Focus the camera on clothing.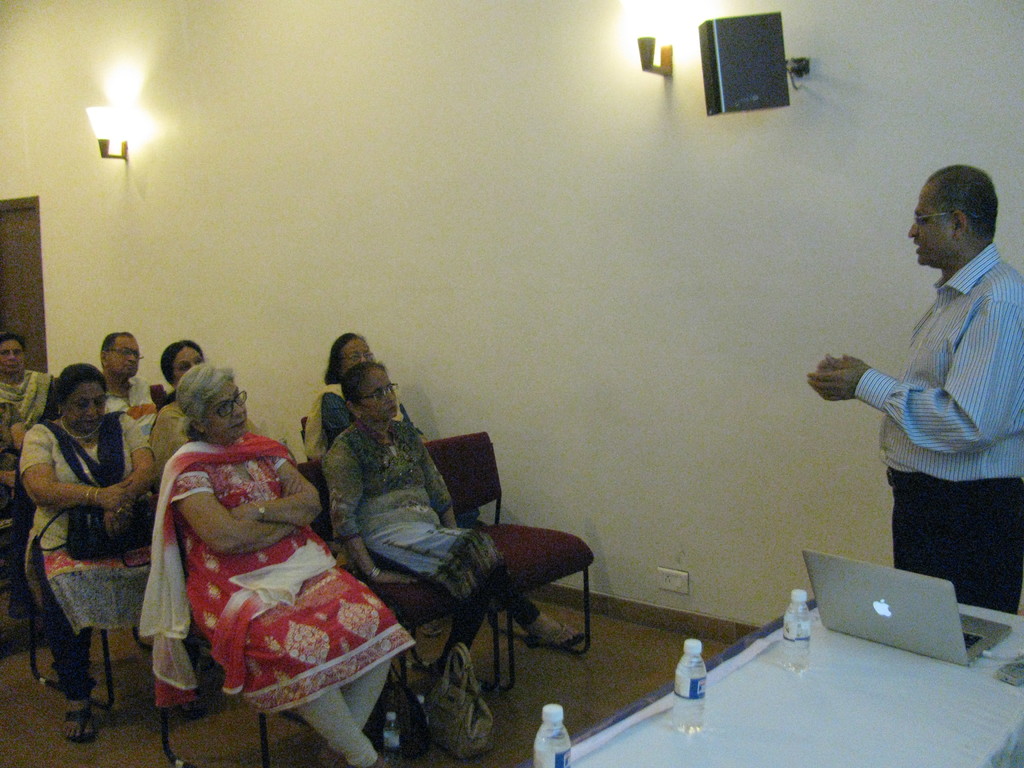
Focus region: 824/211/1011/603.
